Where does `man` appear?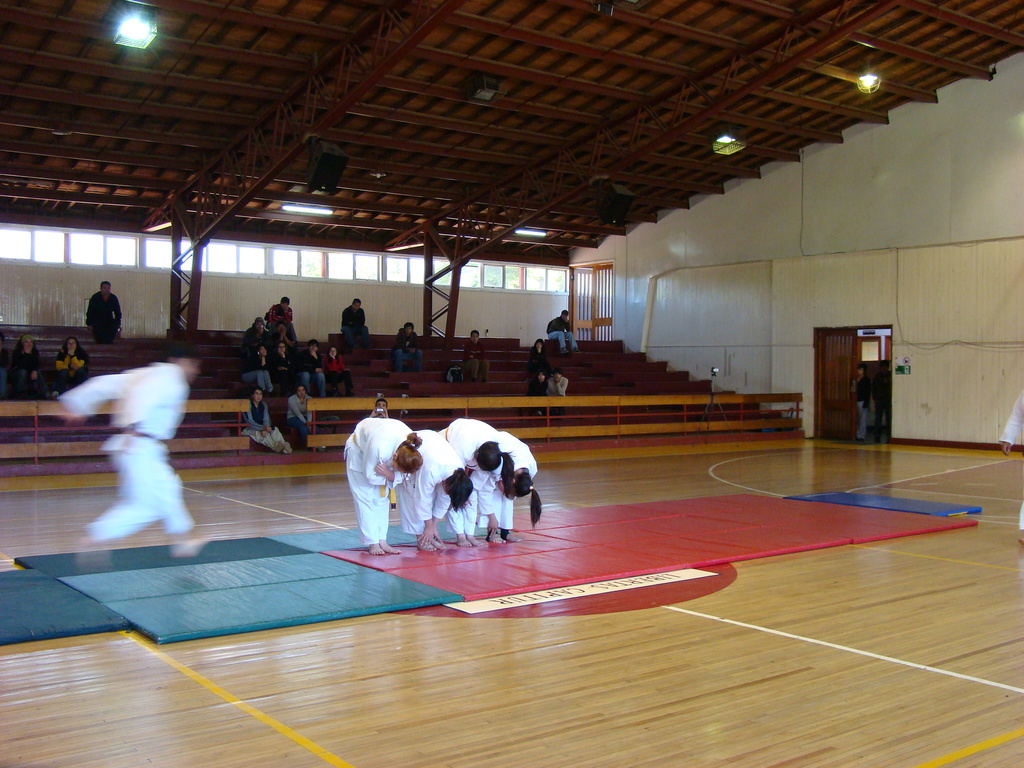
Appears at {"left": 546, "top": 310, "right": 583, "bottom": 358}.
